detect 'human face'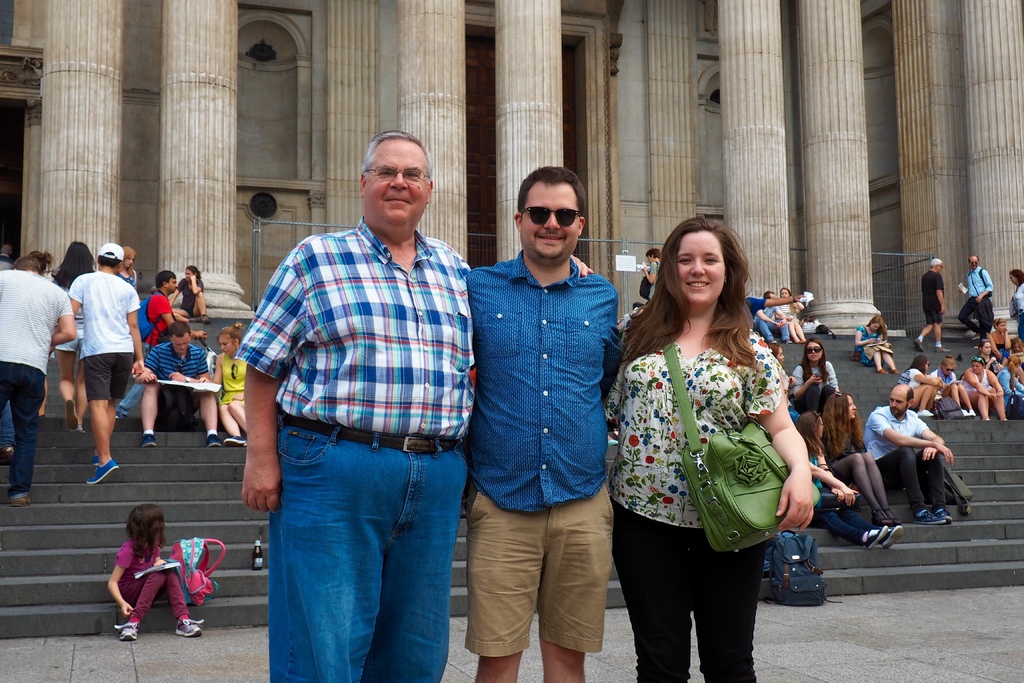
region(942, 363, 956, 375)
